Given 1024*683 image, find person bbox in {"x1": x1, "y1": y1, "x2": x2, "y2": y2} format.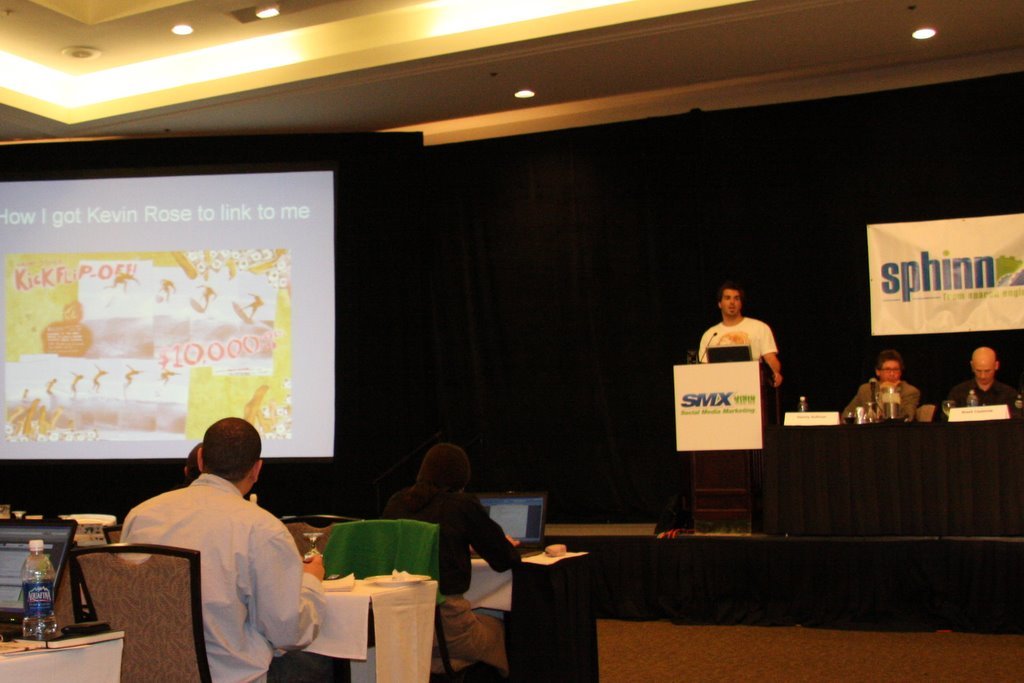
{"x1": 388, "y1": 438, "x2": 518, "y2": 671}.
